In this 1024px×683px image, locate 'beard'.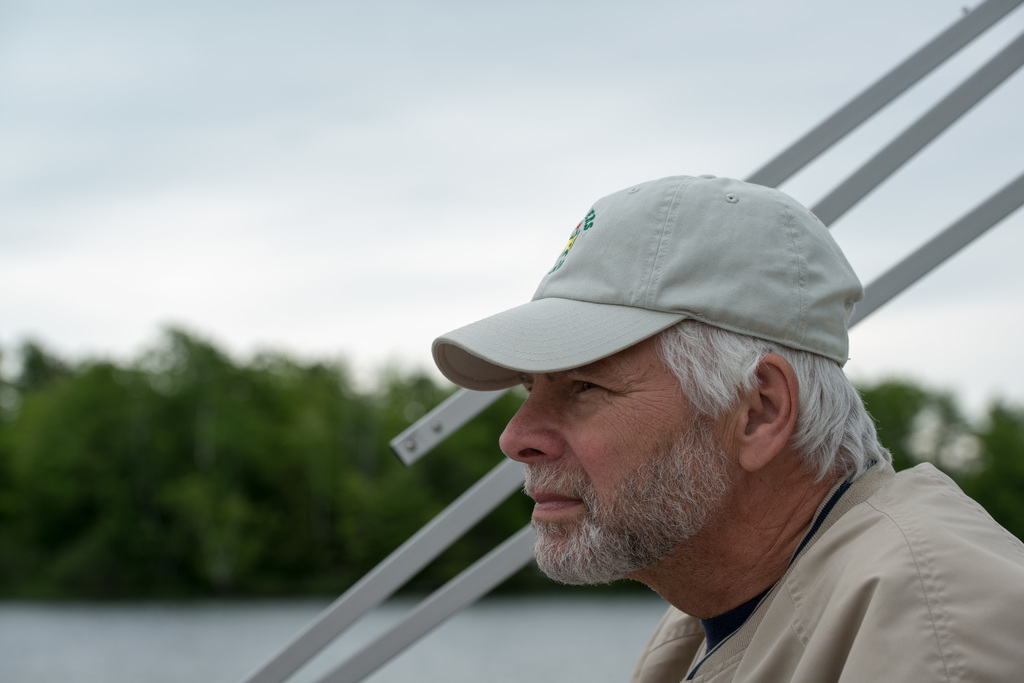
Bounding box: box(526, 414, 740, 587).
